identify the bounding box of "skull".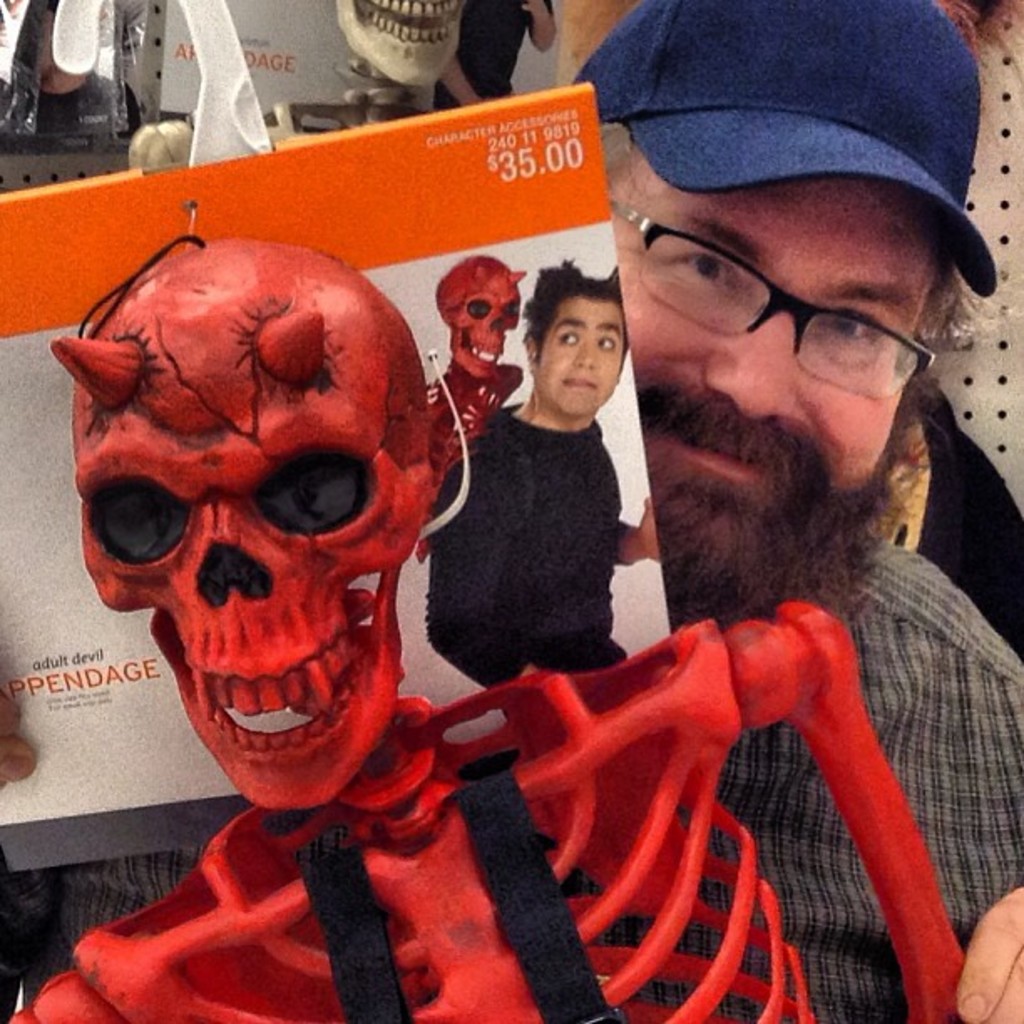
[57, 228, 494, 810].
